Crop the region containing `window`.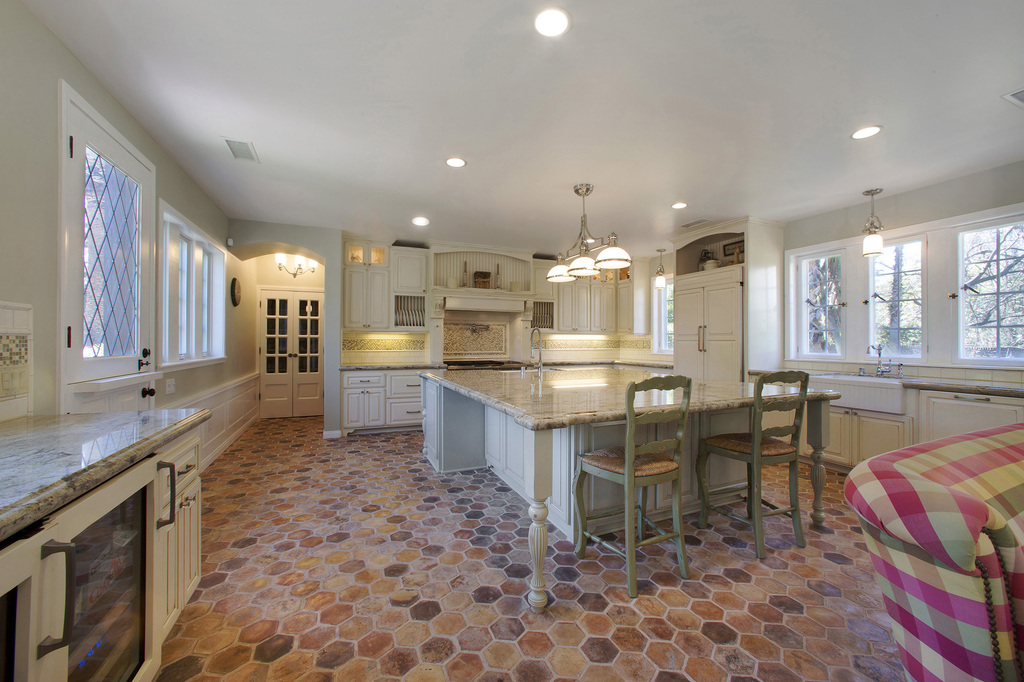
Crop region: left=772, top=196, right=1023, bottom=370.
